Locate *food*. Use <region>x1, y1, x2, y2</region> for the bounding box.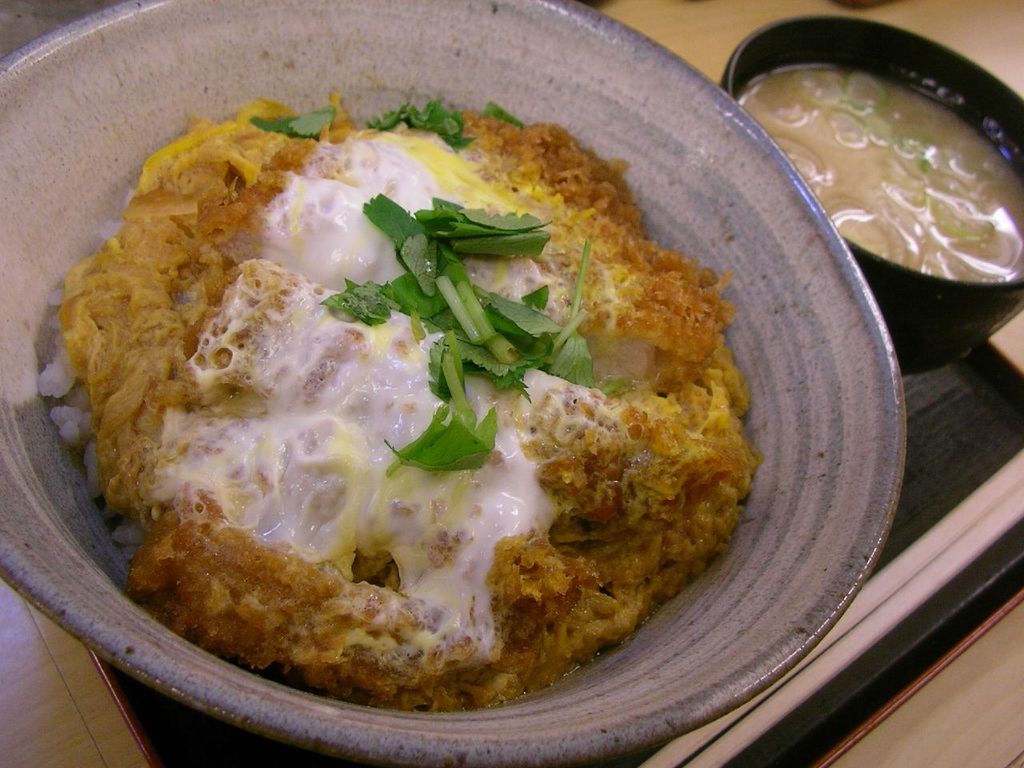
<region>59, 79, 734, 717</region>.
